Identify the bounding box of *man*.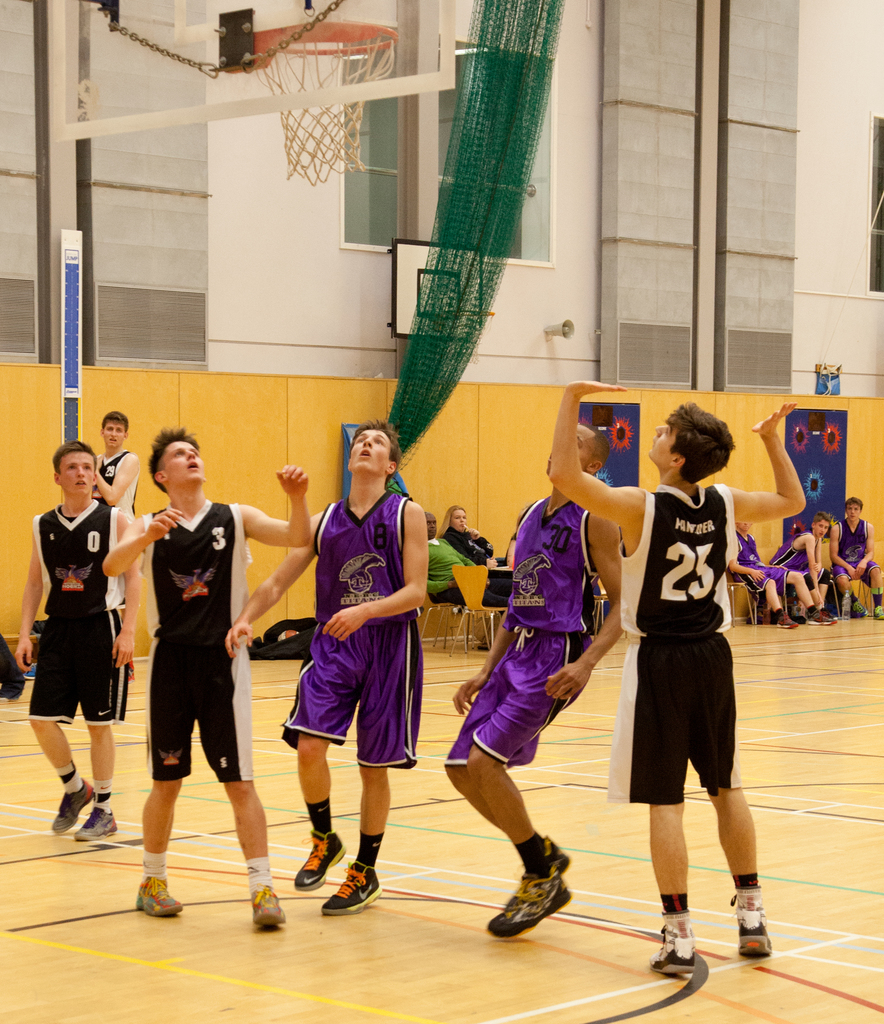
(x1=92, y1=413, x2=139, y2=524).
